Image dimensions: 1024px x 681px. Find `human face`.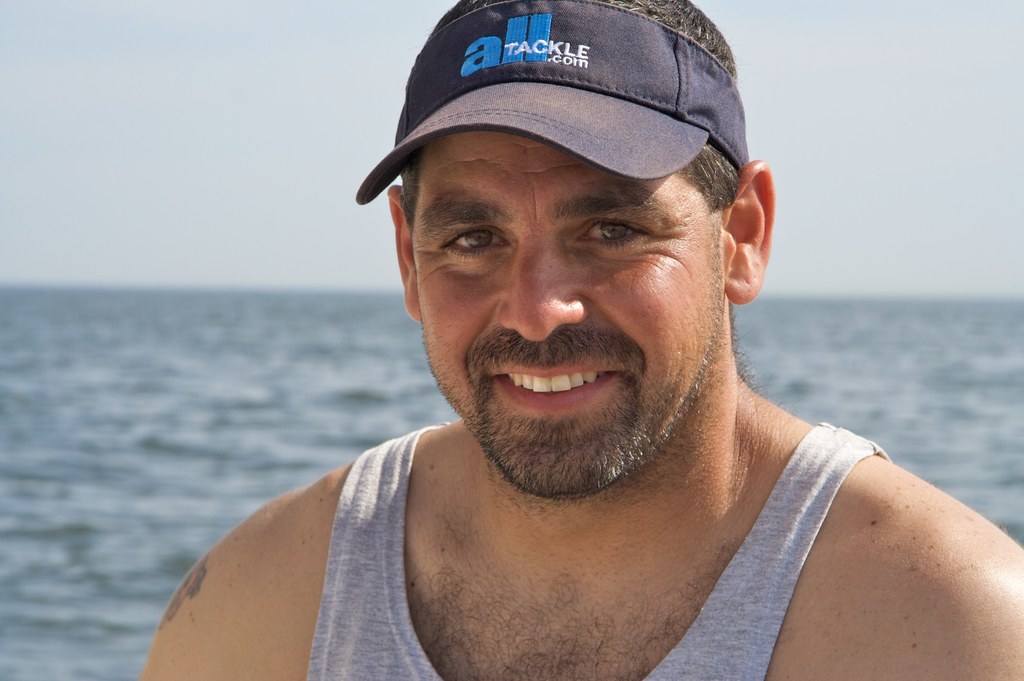
[417,128,726,495].
